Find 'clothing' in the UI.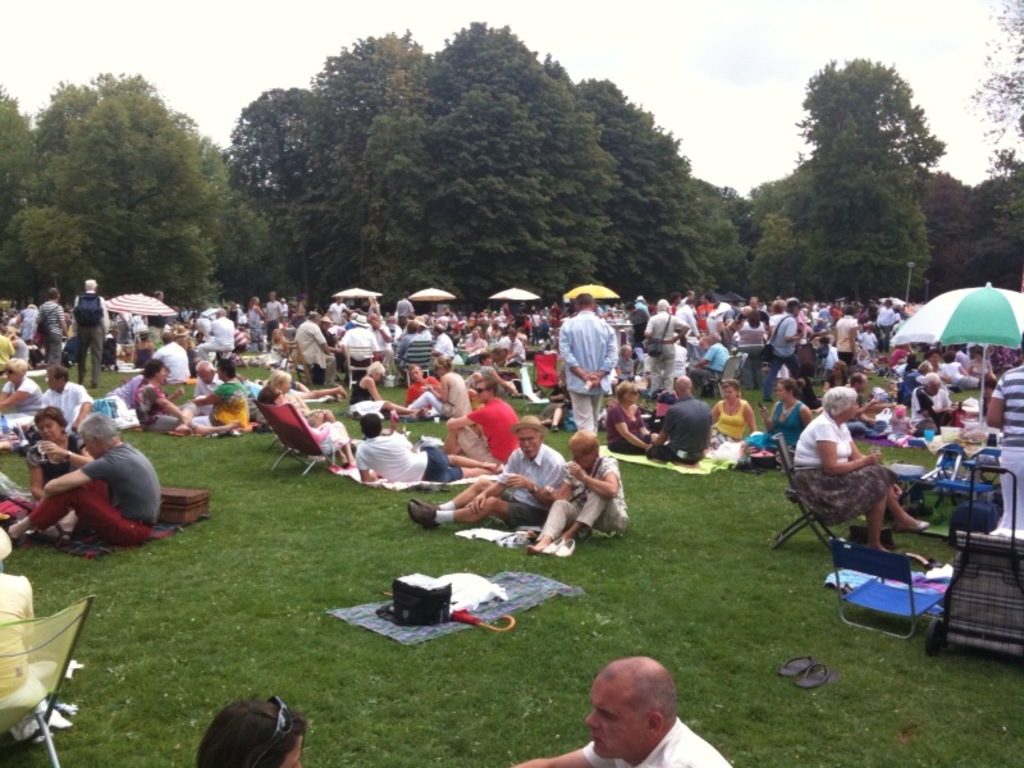
UI element at BBox(0, 568, 42, 718).
